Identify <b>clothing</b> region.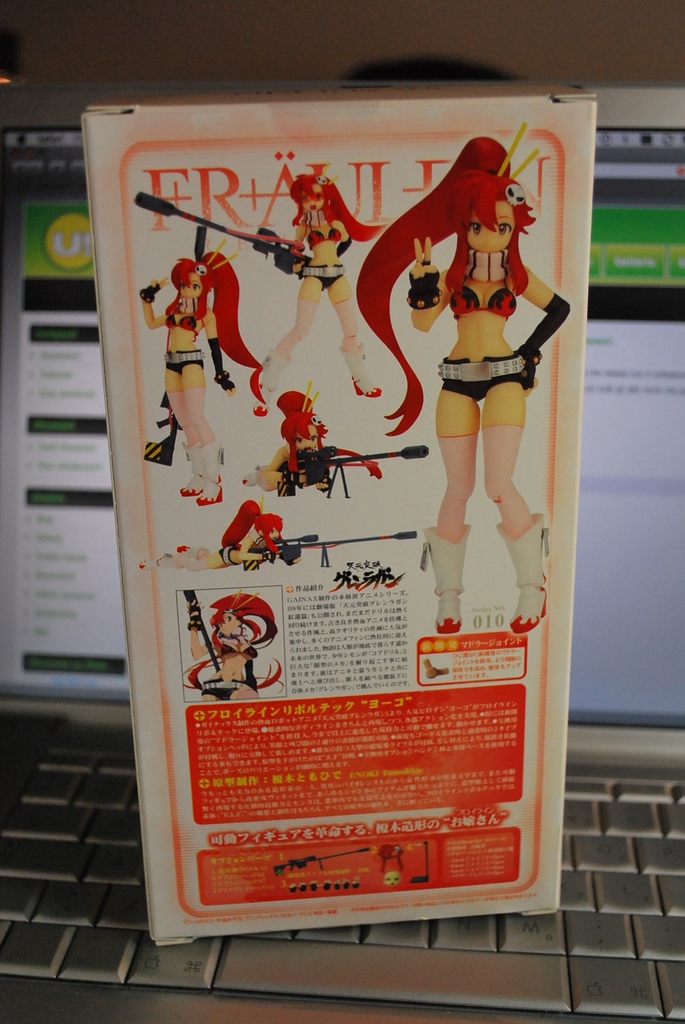
Region: <region>224, 547, 233, 564</region>.
